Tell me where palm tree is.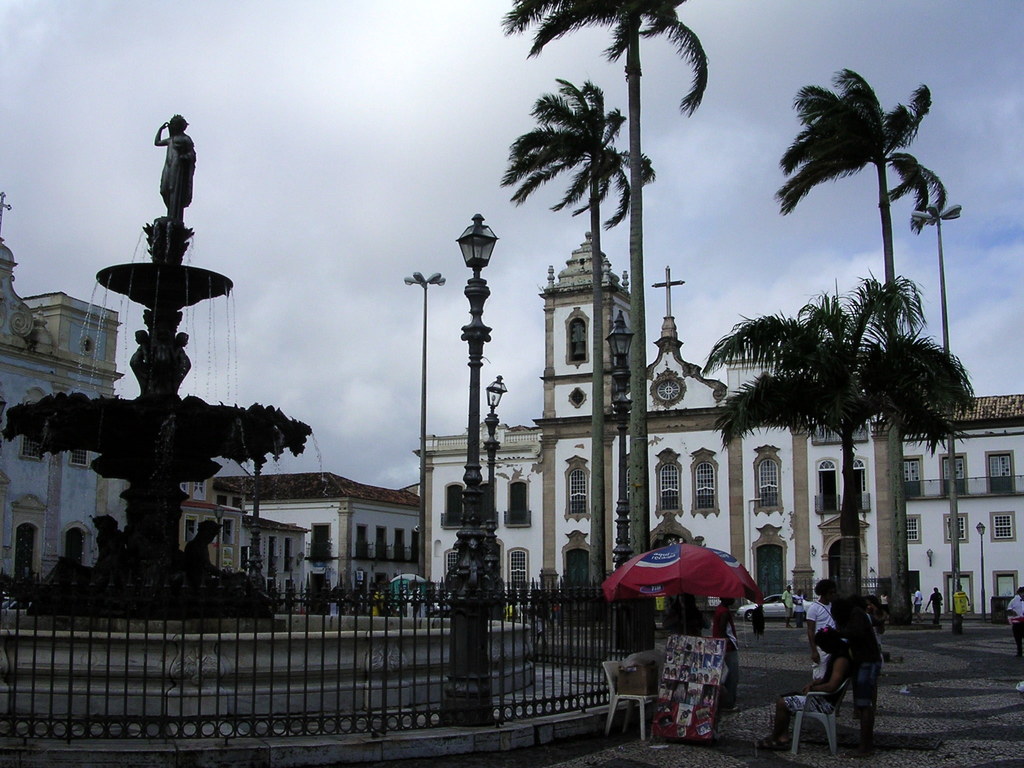
palm tree is at (787, 70, 939, 311).
